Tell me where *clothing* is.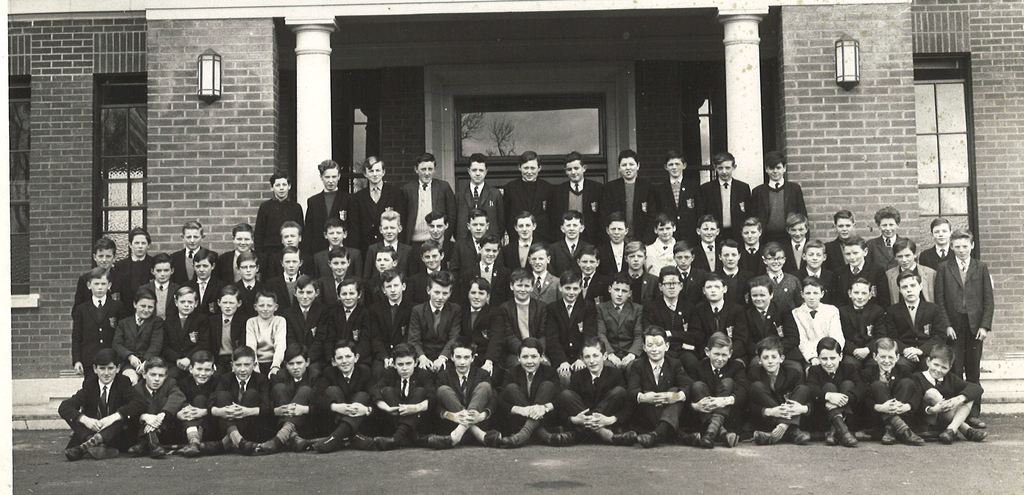
*clothing* is at box(890, 264, 933, 296).
